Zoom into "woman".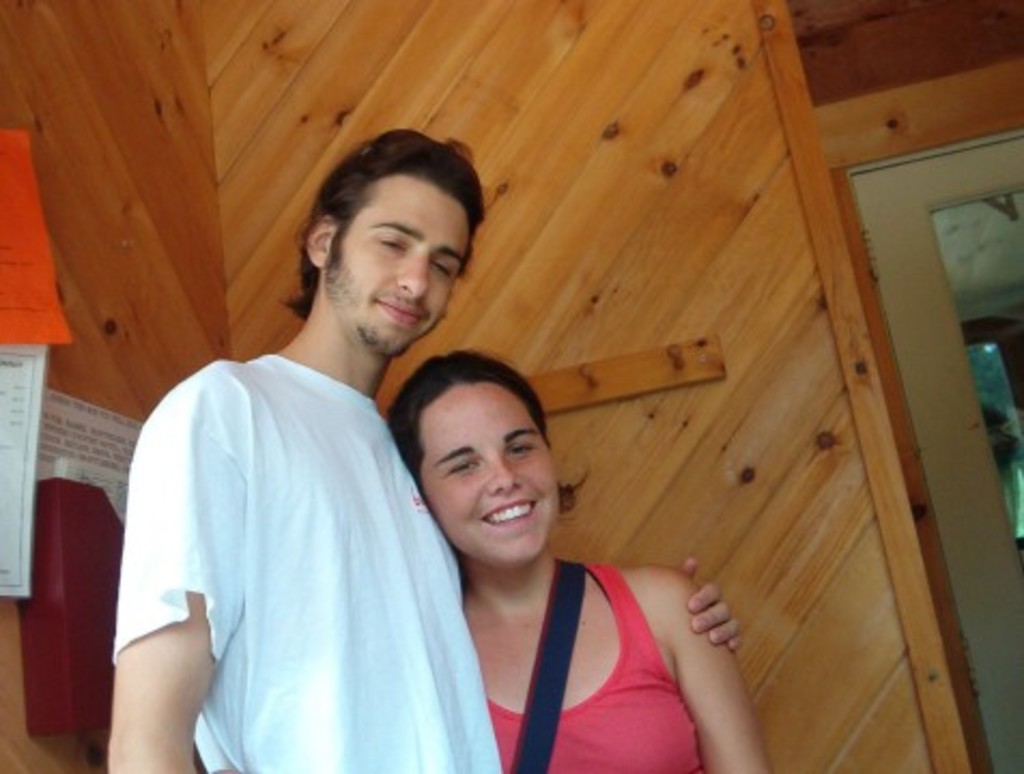
Zoom target: x1=336 y1=307 x2=706 y2=773.
